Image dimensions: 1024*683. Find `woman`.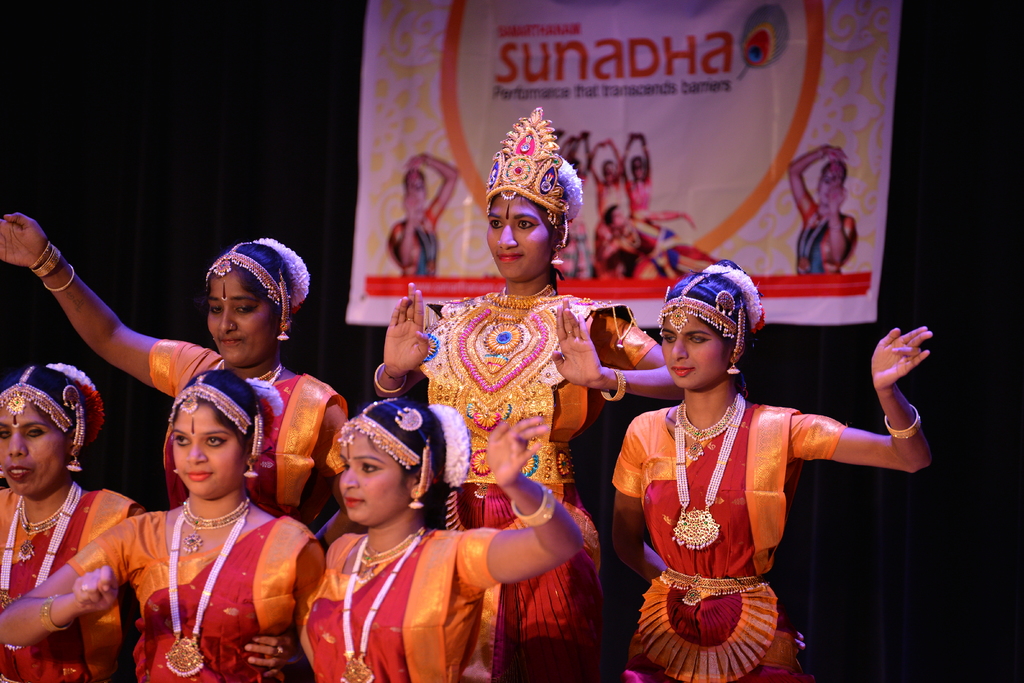
BBox(618, 129, 651, 222).
